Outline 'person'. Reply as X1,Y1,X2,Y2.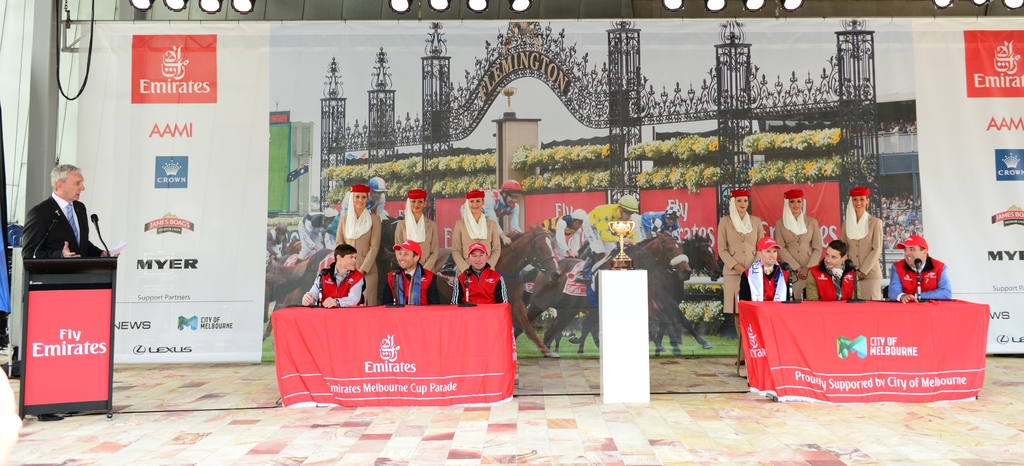
580,192,639,283.
